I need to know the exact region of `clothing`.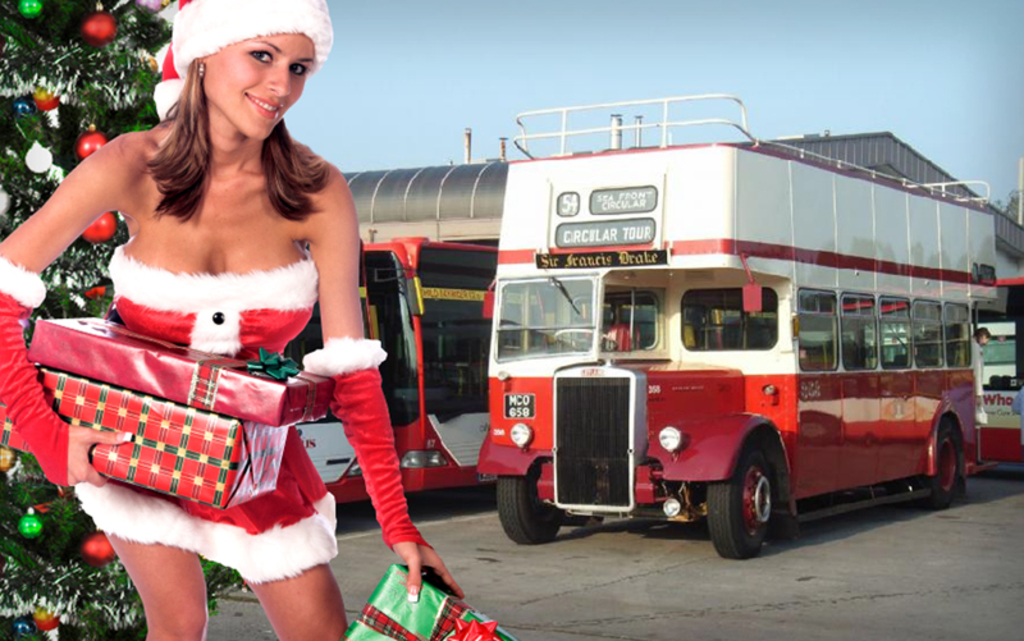
Region: <box>47,248,388,555</box>.
